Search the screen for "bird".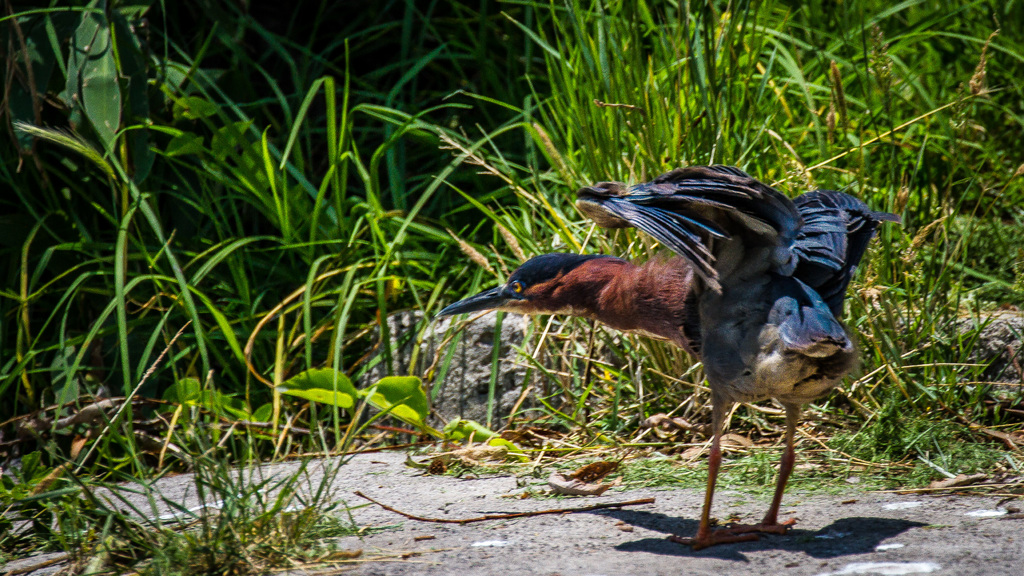
Found at (449,186,887,530).
